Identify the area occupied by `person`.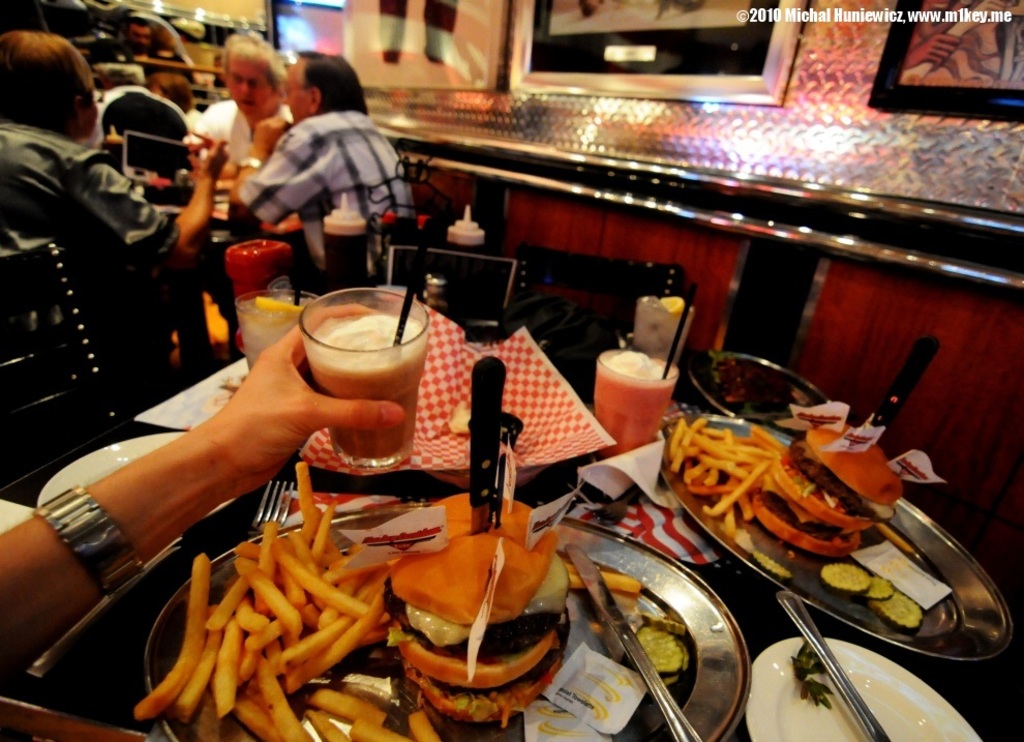
Area: Rect(0, 27, 227, 428).
